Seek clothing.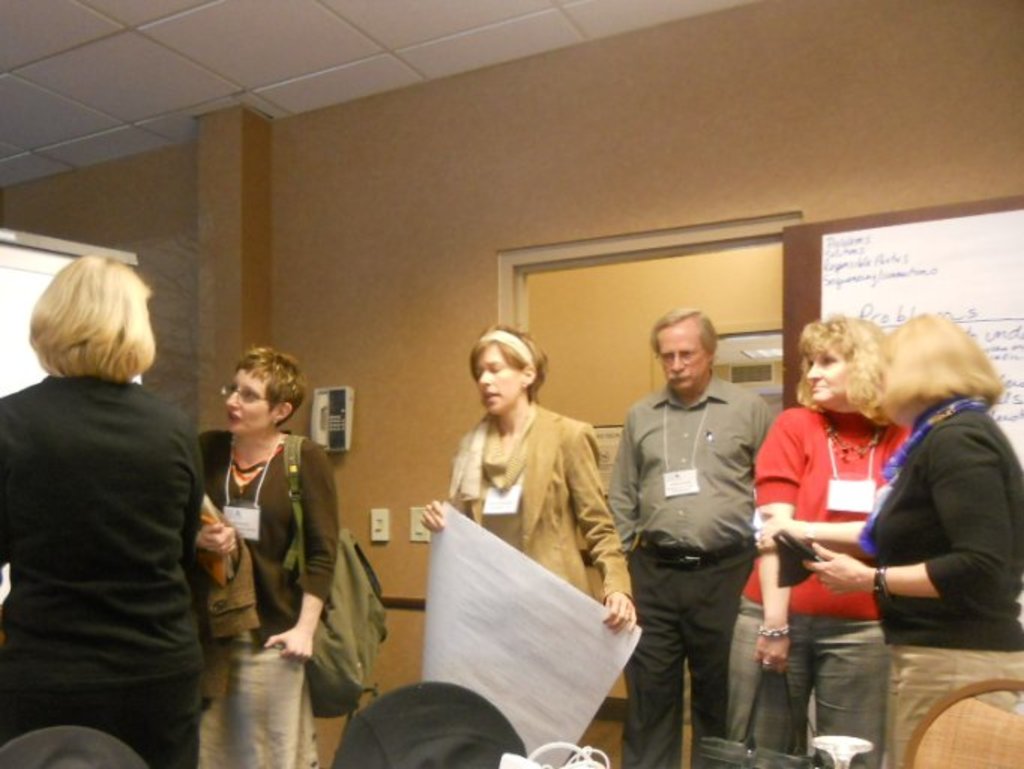
(859,398,1022,767).
